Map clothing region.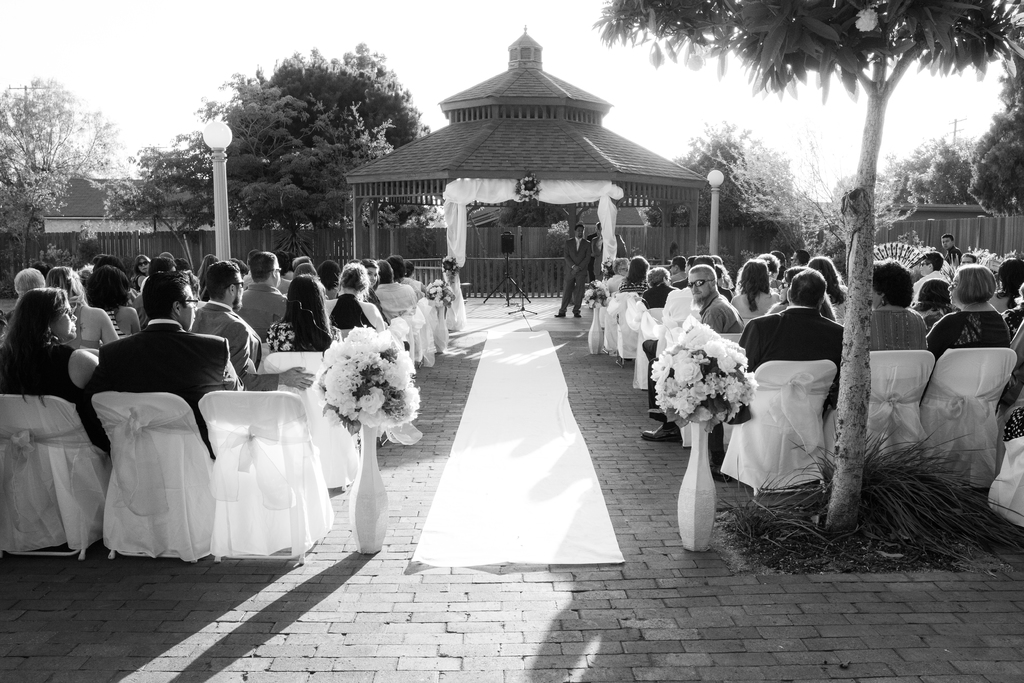
Mapped to detection(700, 303, 748, 336).
